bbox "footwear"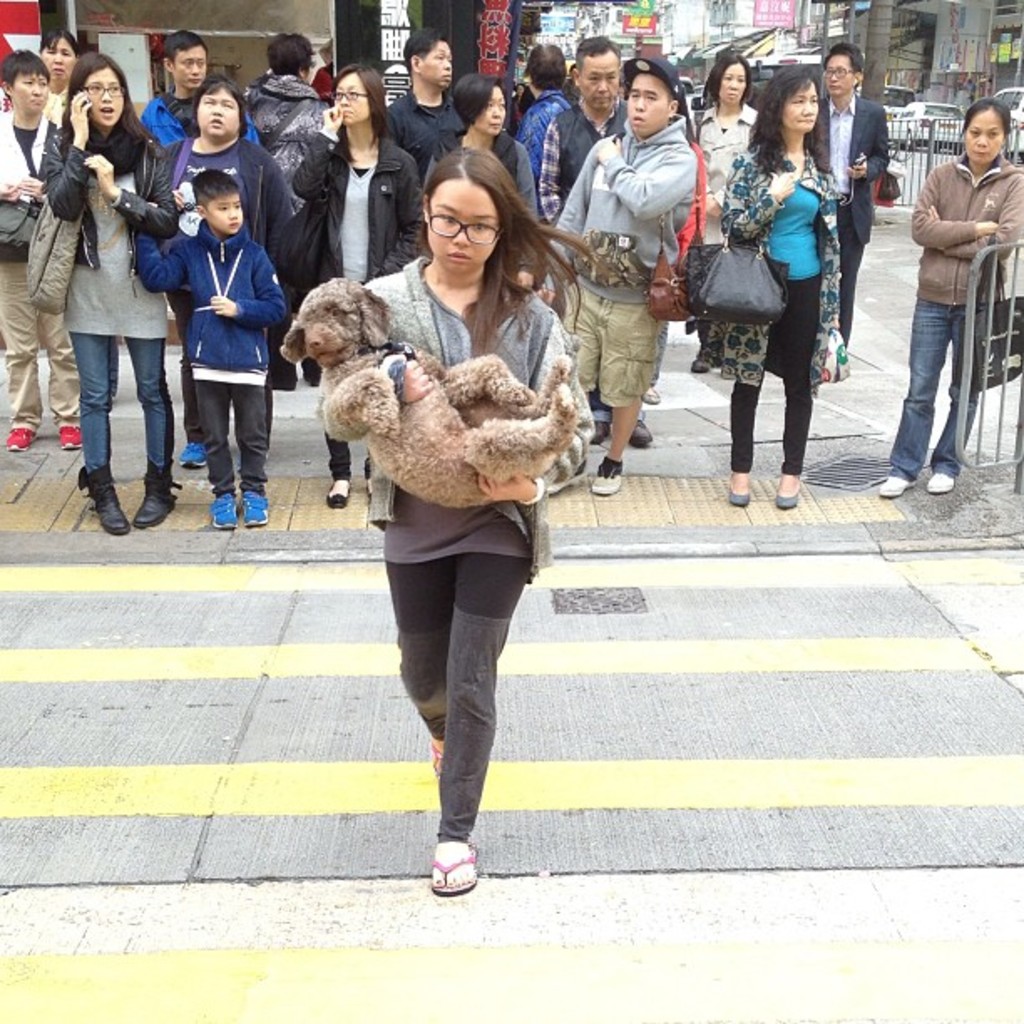
BBox(780, 485, 796, 505)
